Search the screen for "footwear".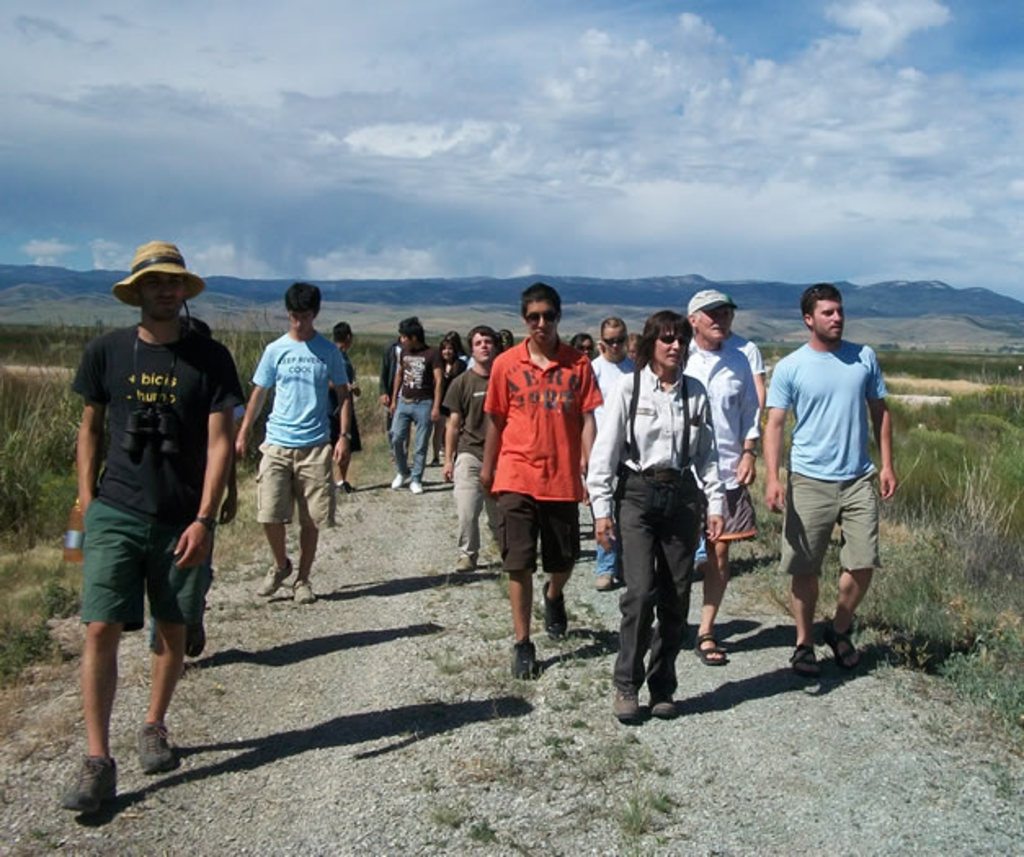
Found at left=792, top=643, right=818, bottom=674.
